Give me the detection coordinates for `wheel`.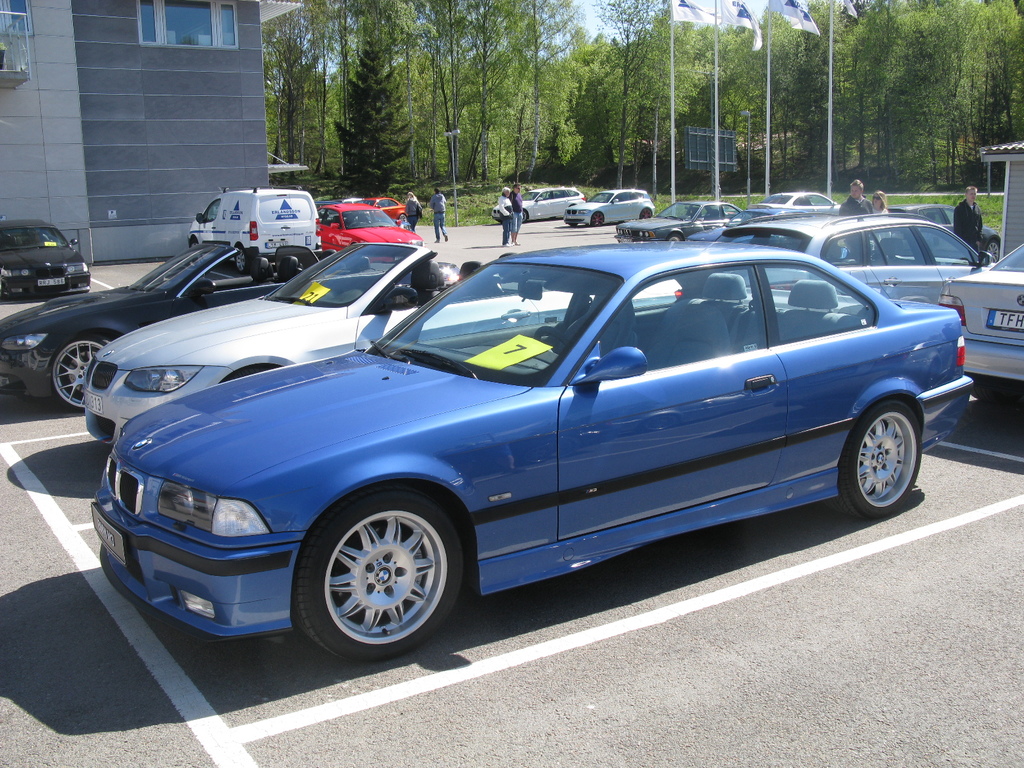
662 230 687 246.
